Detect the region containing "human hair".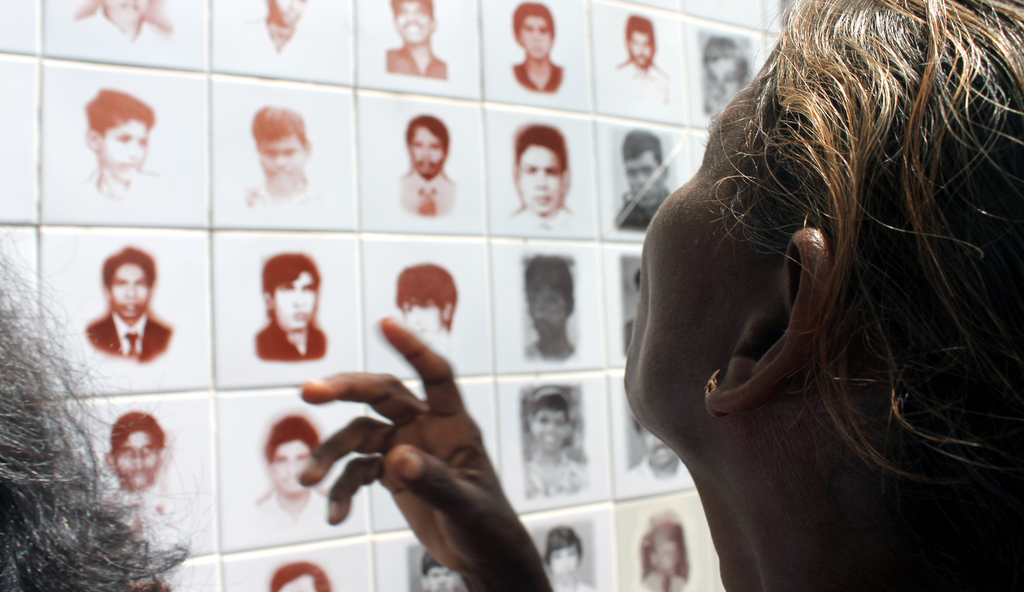
region(399, 264, 454, 328).
